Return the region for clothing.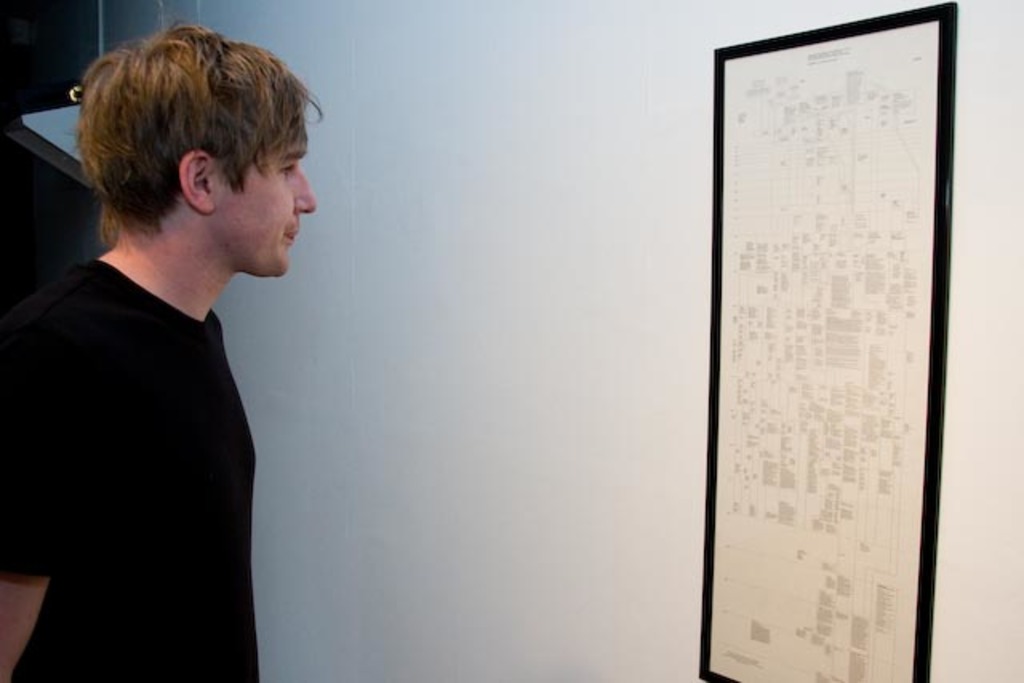
[x1=0, y1=258, x2=253, y2=681].
